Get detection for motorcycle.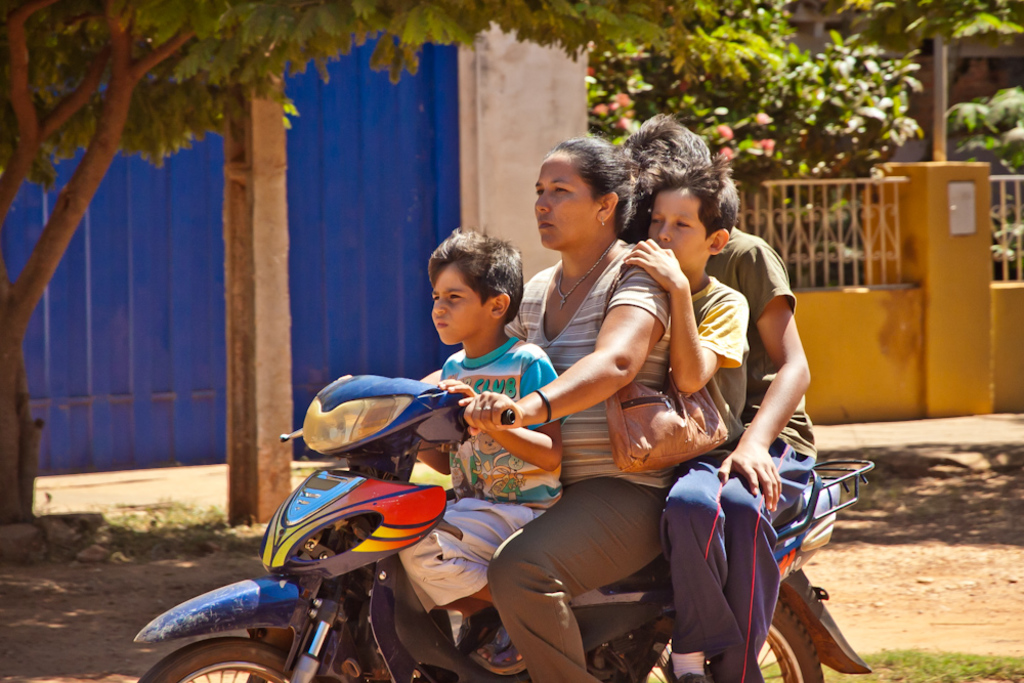
Detection: [159, 286, 901, 677].
